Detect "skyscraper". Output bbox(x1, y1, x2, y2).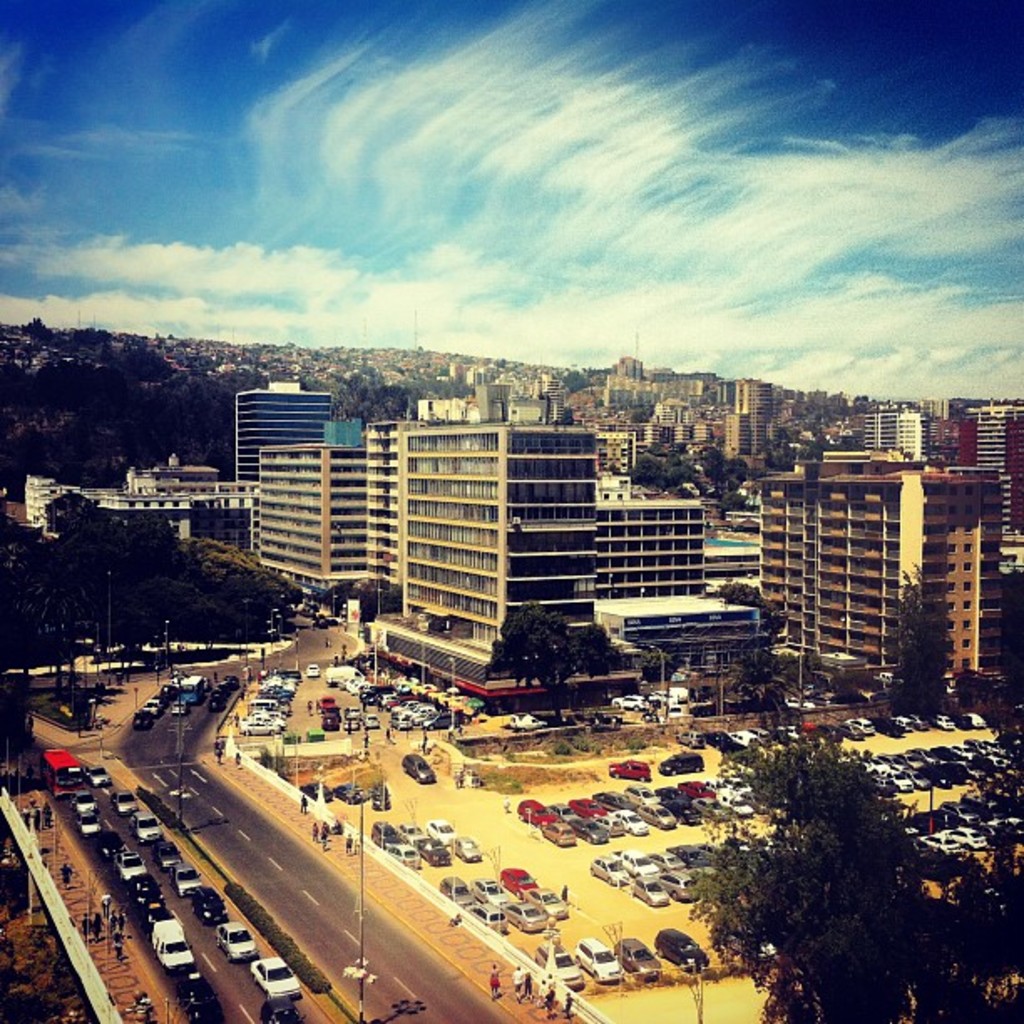
bbox(254, 438, 365, 606).
